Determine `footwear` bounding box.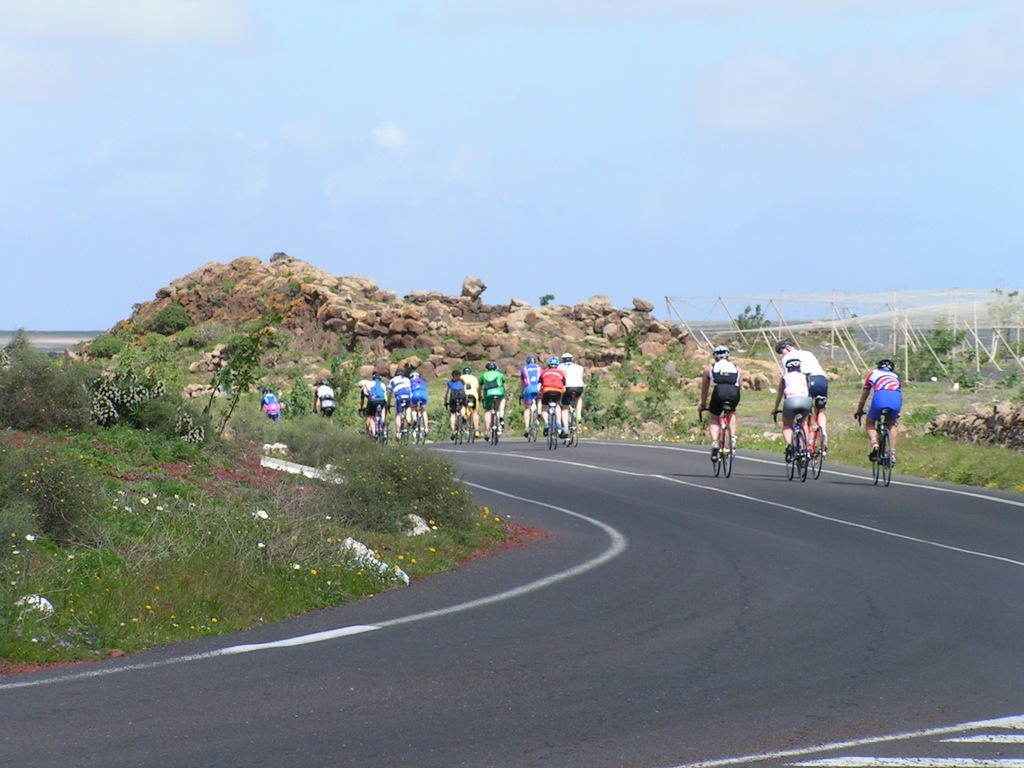
Determined: [484,433,490,439].
